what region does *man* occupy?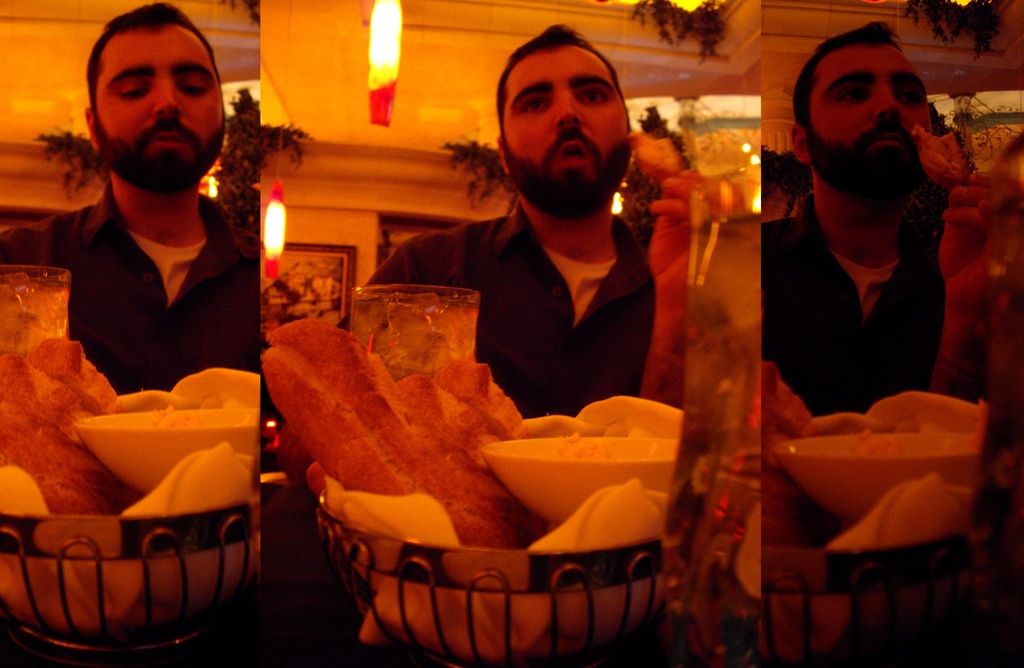
x1=261 y1=22 x2=723 y2=418.
